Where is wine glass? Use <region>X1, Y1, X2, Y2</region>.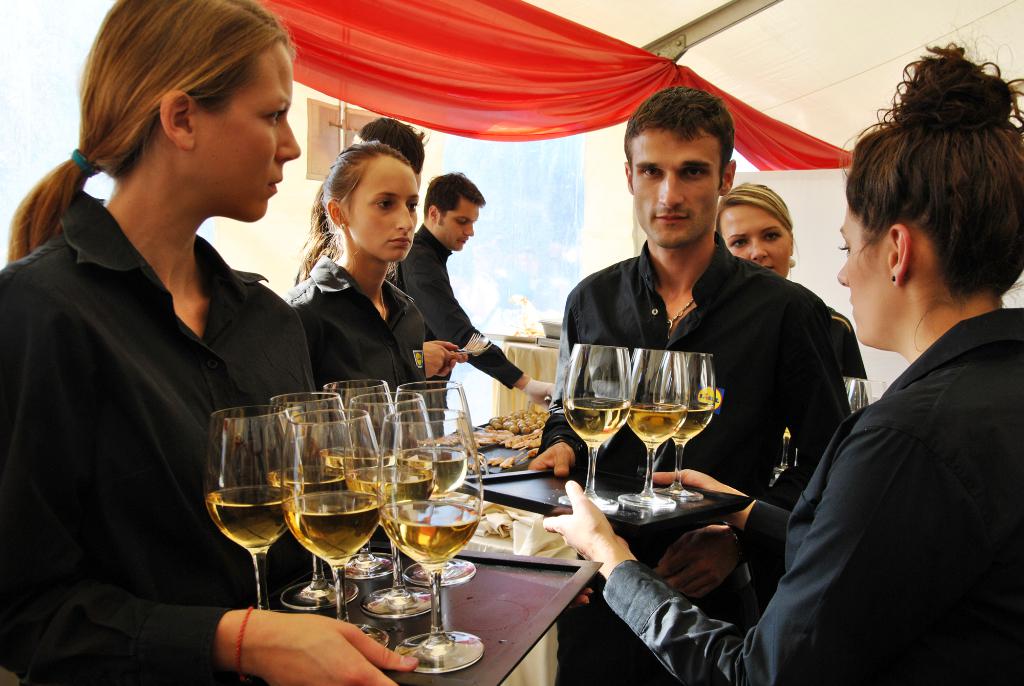
<region>558, 343, 631, 511</region>.
